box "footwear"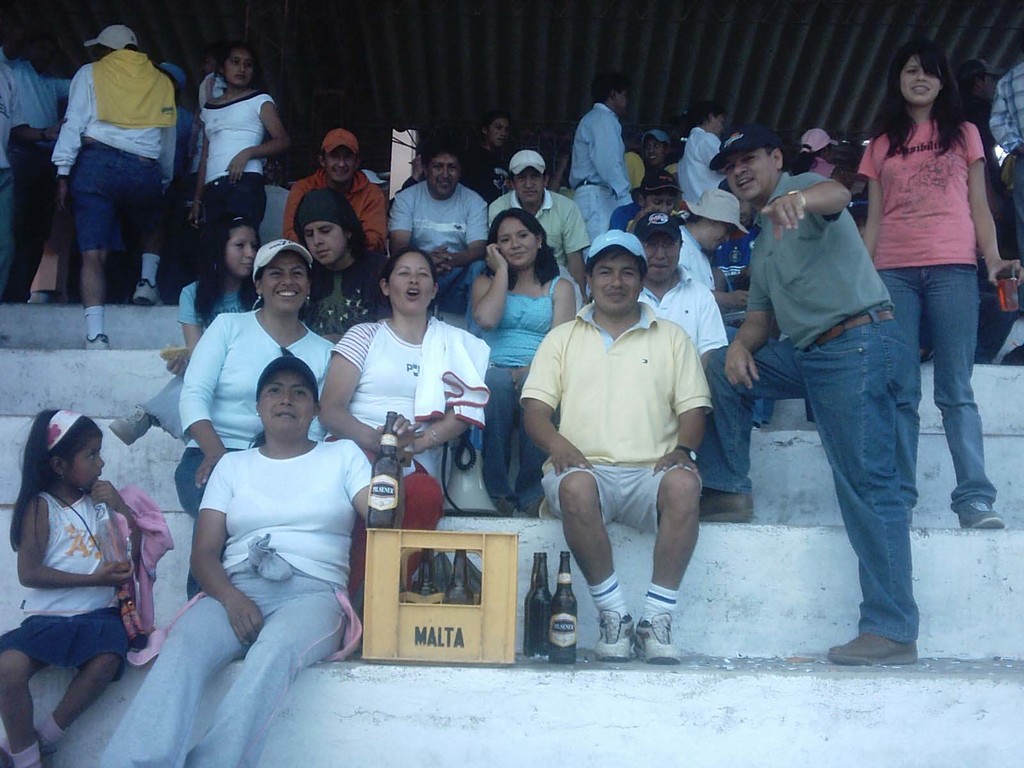
detection(826, 635, 915, 666)
